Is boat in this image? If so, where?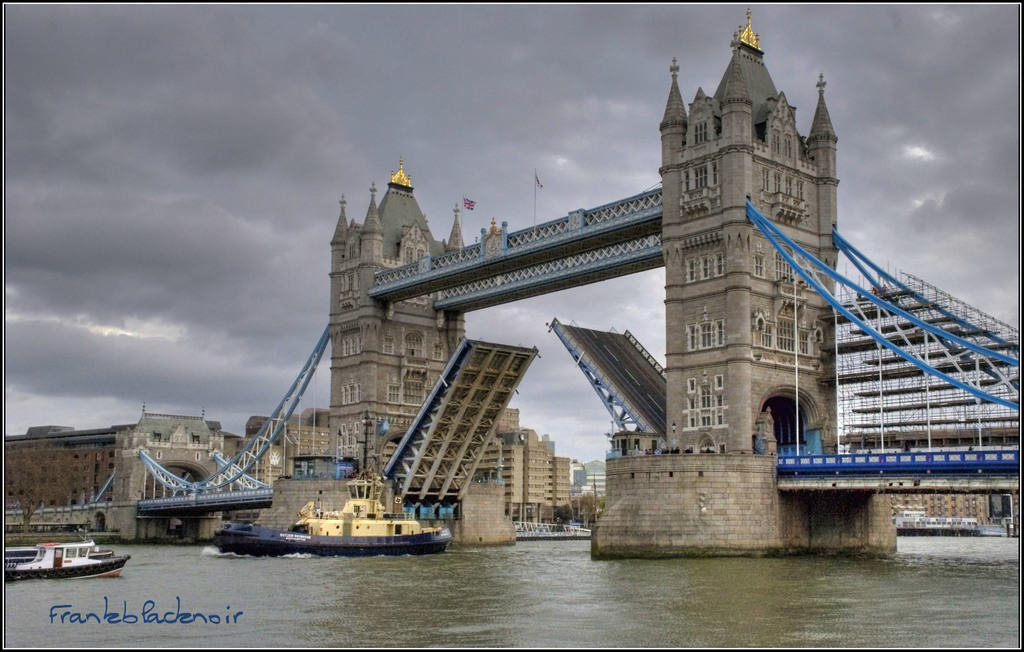
Yes, at rect(239, 477, 445, 555).
